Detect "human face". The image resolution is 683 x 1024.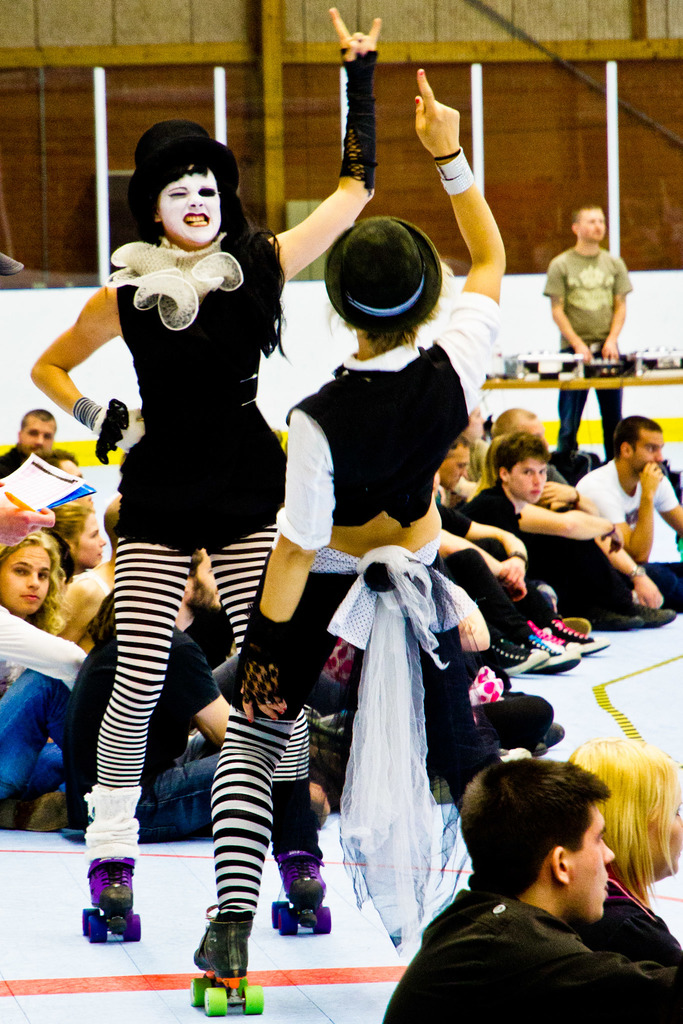
<box>77,515,103,566</box>.
